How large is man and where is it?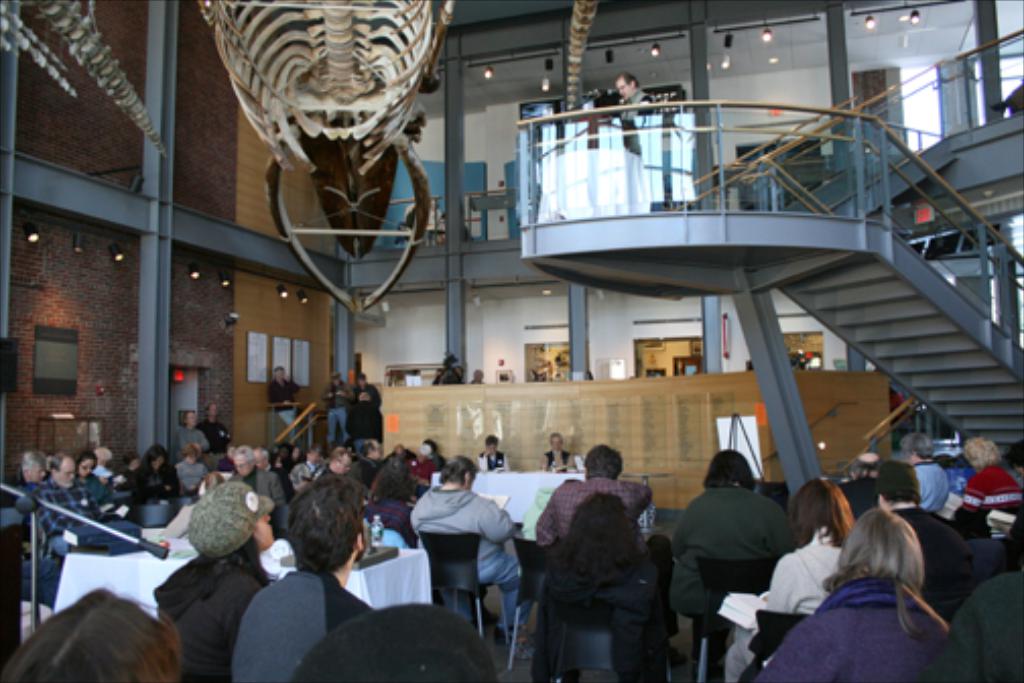
Bounding box: select_region(545, 427, 581, 478).
